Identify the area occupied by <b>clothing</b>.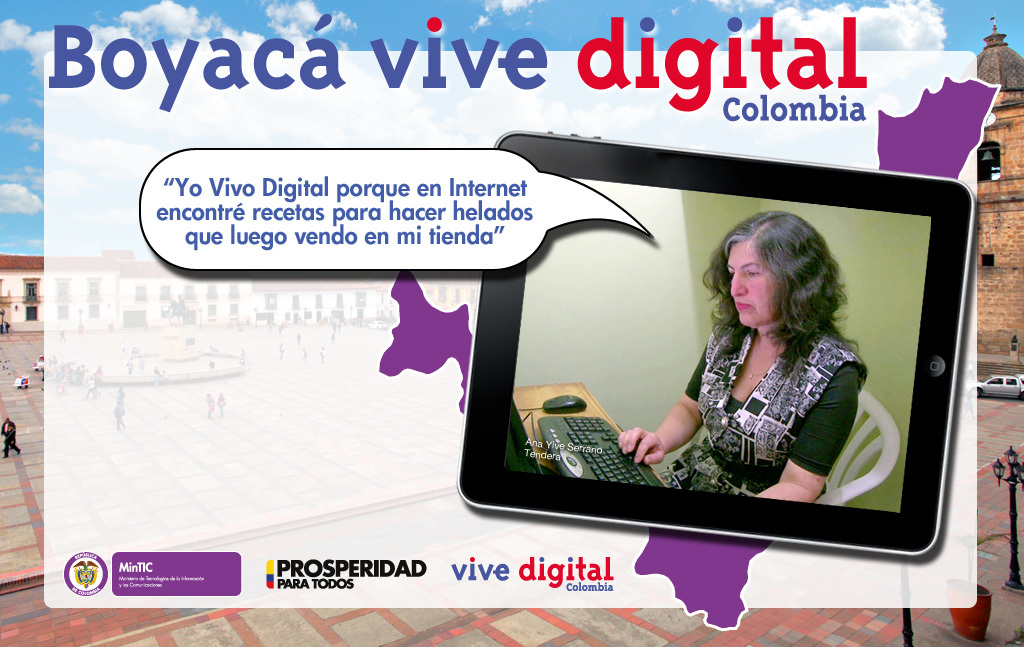
Area: select_region(654, 318, 865, 504).
